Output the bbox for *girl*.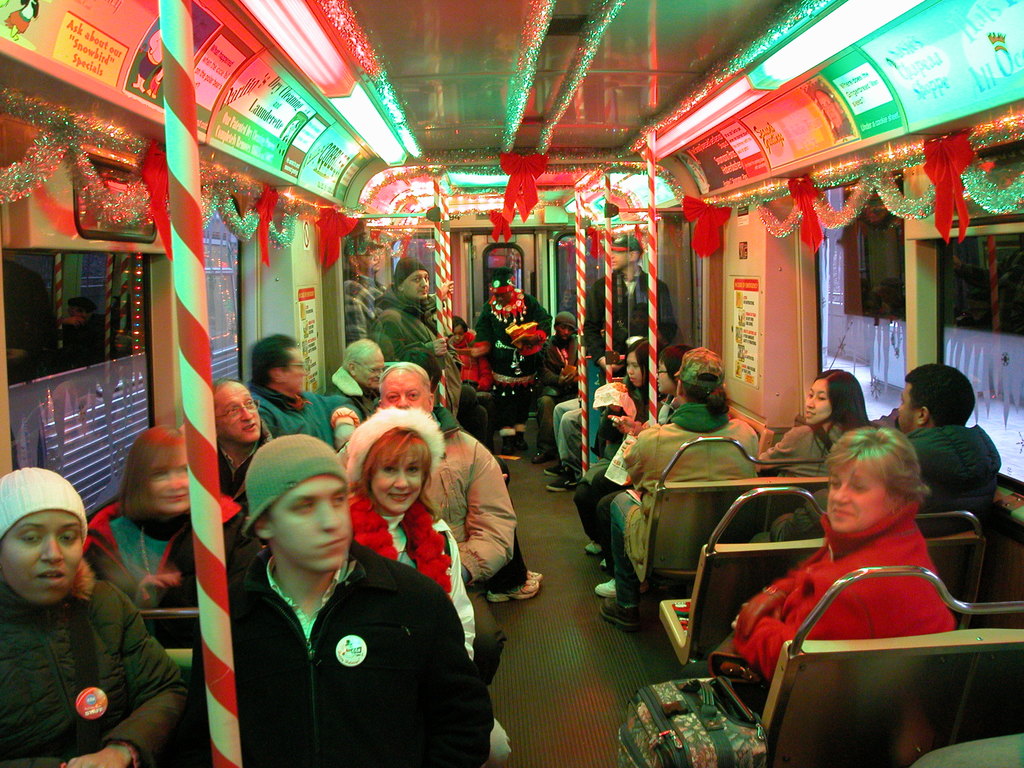
[574,340,659,552].
